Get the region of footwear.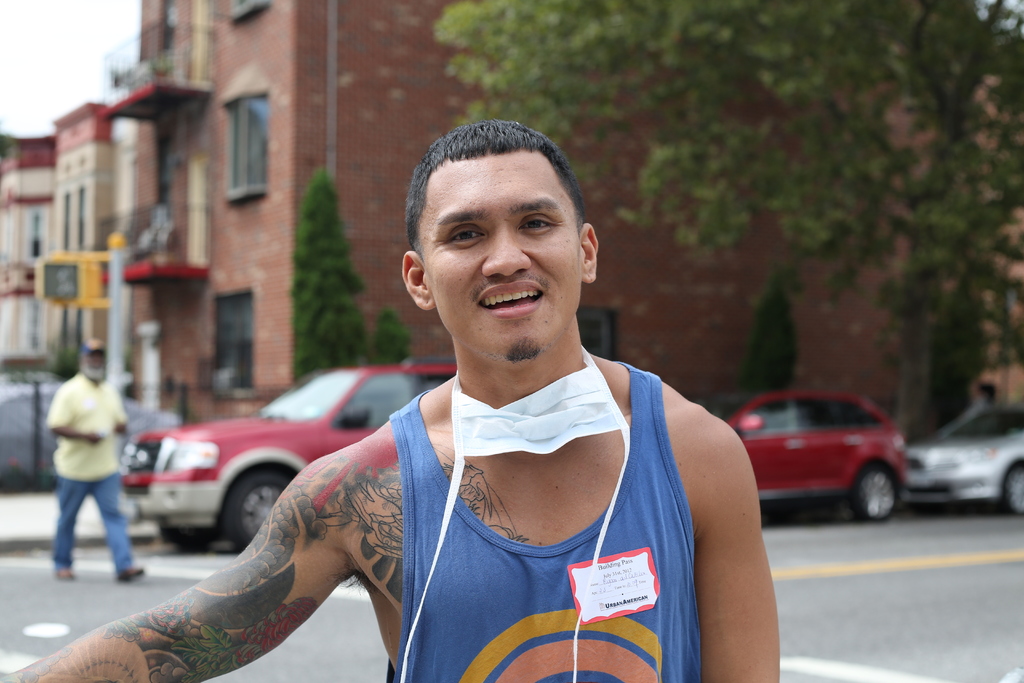
[x1=115, y1=568, x2=147, y2=583].
